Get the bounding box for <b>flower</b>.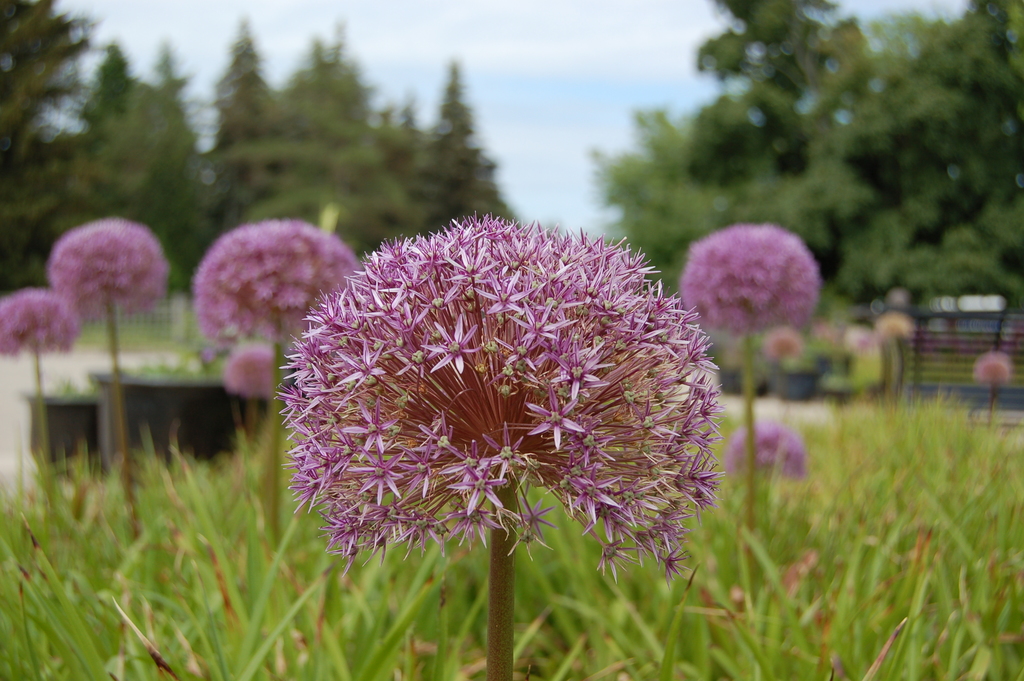
rect(188, 218, 360, 398).
